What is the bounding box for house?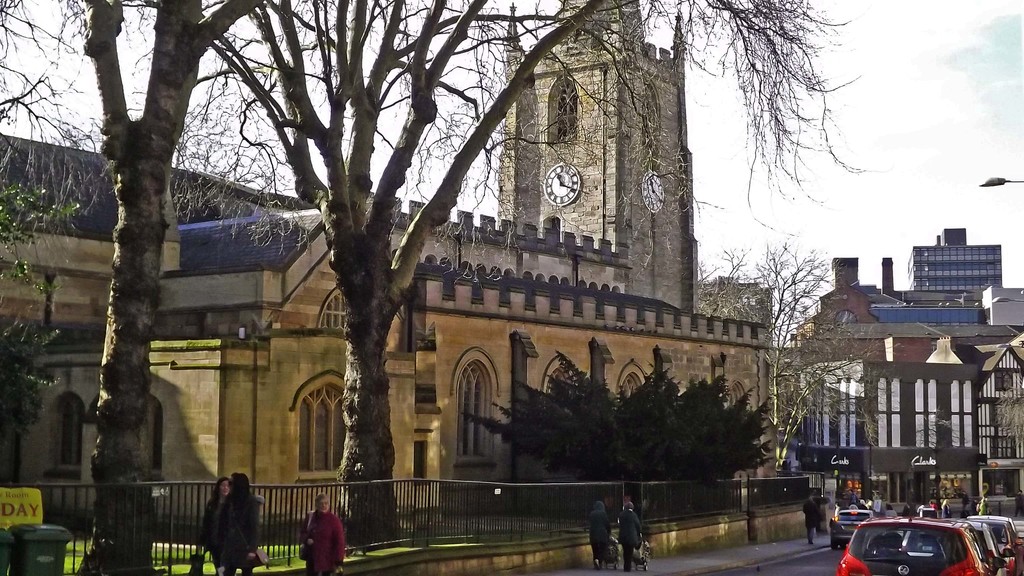
<box>775,254,985,531</box>.
